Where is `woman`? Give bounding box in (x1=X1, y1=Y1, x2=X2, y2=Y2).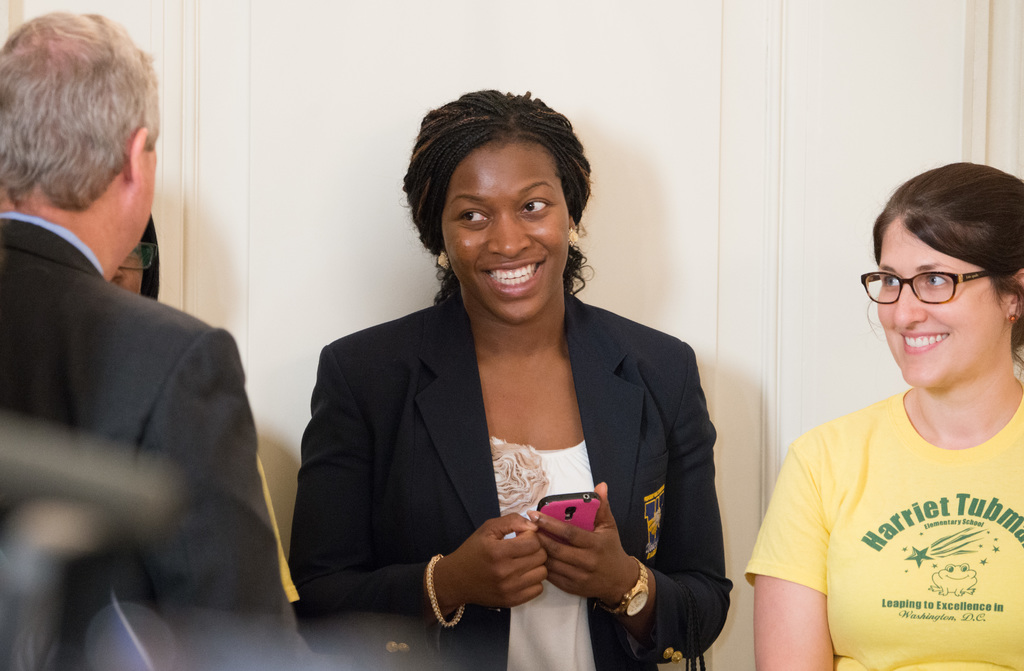
(x1=306, y1=117, x2=715, y2=670).
